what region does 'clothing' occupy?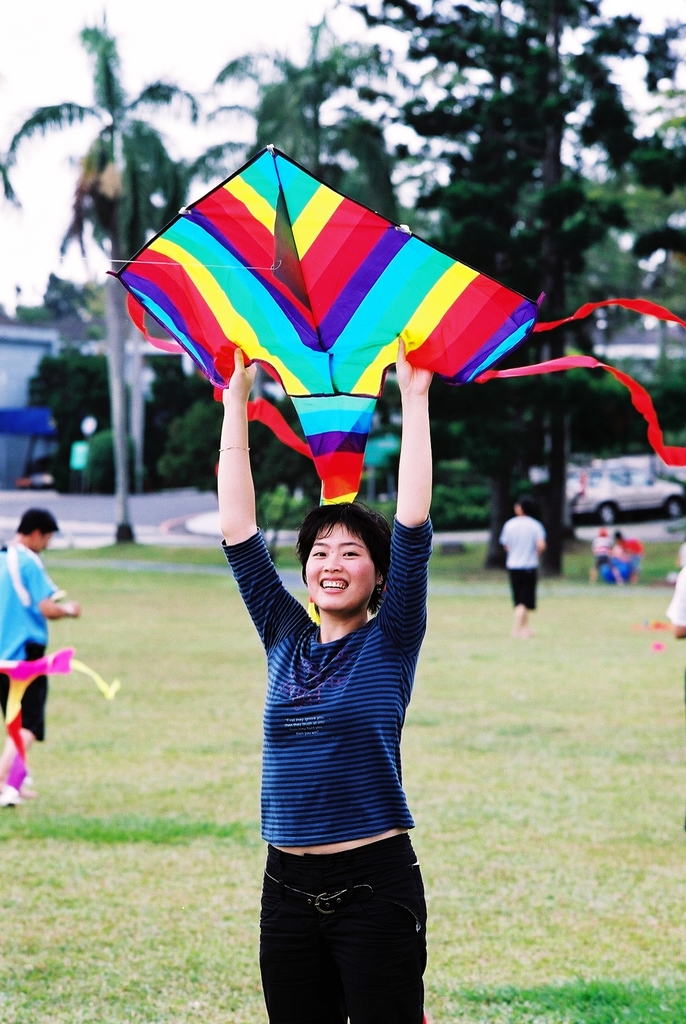
{"x1": 589, "y1": 531, "x2": 623, "y2": 582}.
